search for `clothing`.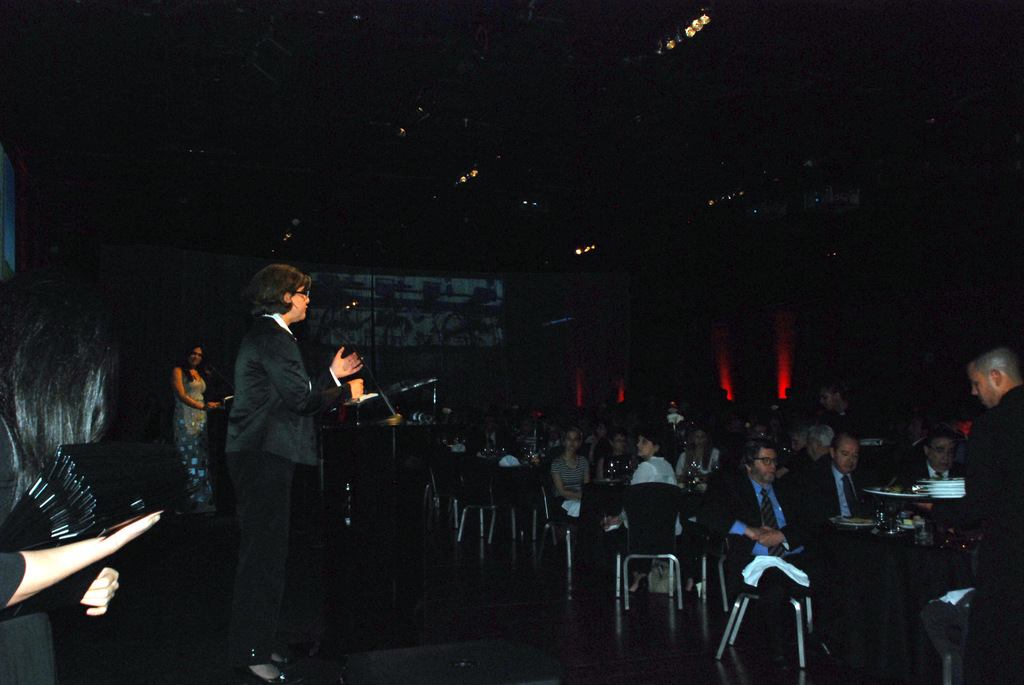
Found at left=225, top=308, right=351, bottom=466.
